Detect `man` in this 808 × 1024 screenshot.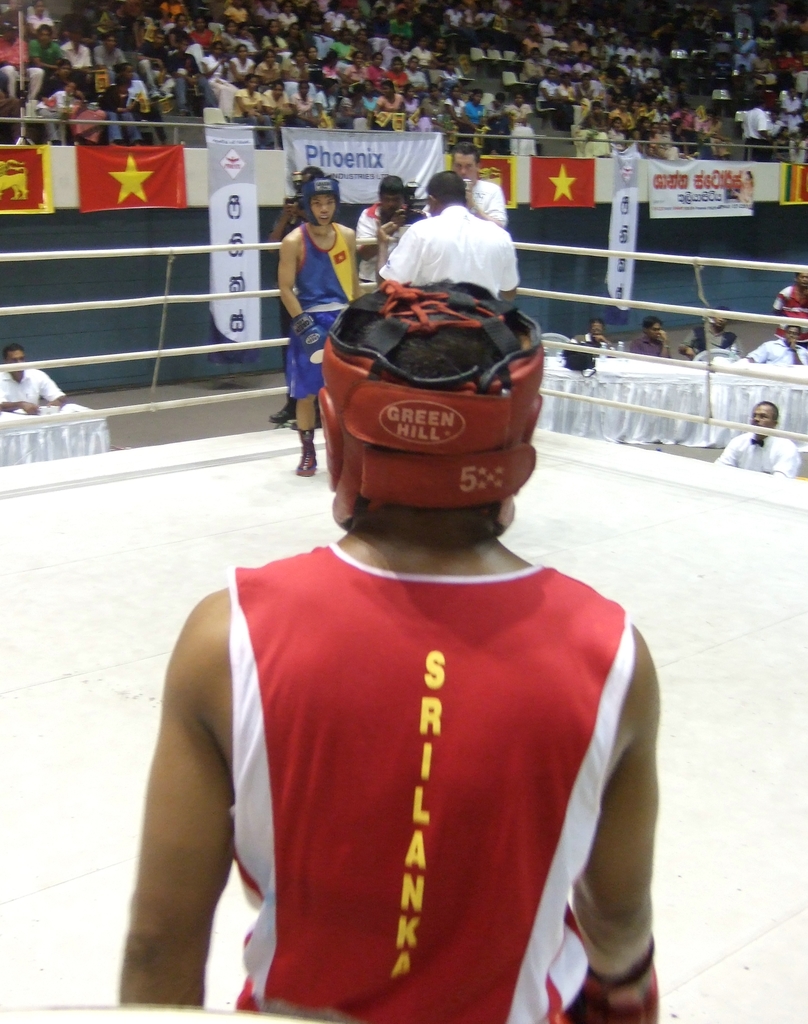
Detection: box=[164, 34, 214, 120].
